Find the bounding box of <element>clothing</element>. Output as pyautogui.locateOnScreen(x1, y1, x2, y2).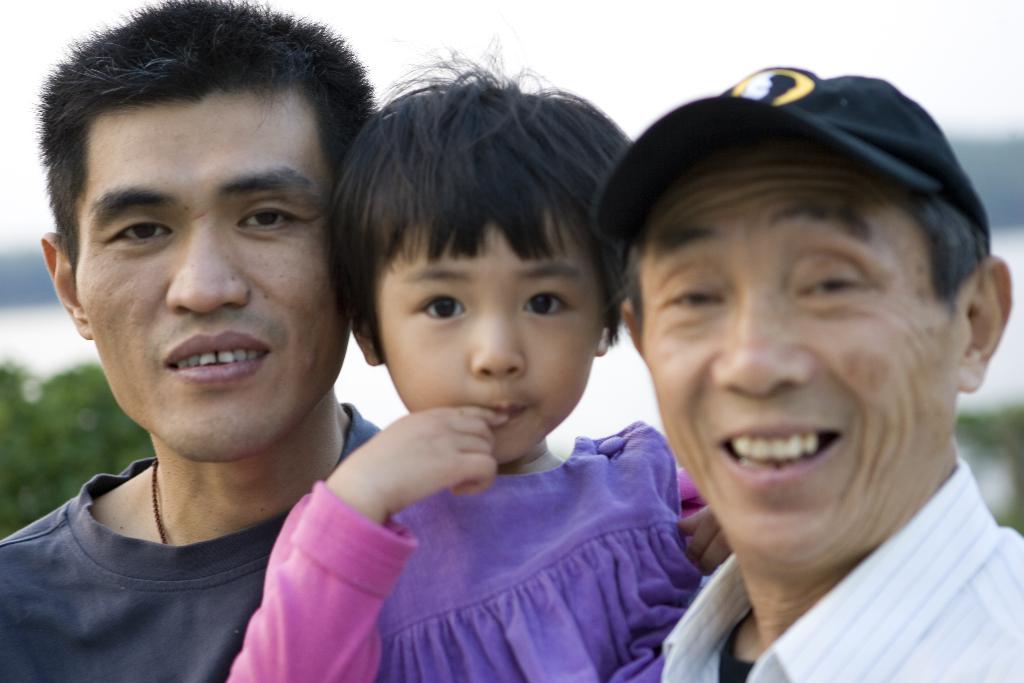
pyautogui.locateOnScreen(218, 418, 778, 682).
